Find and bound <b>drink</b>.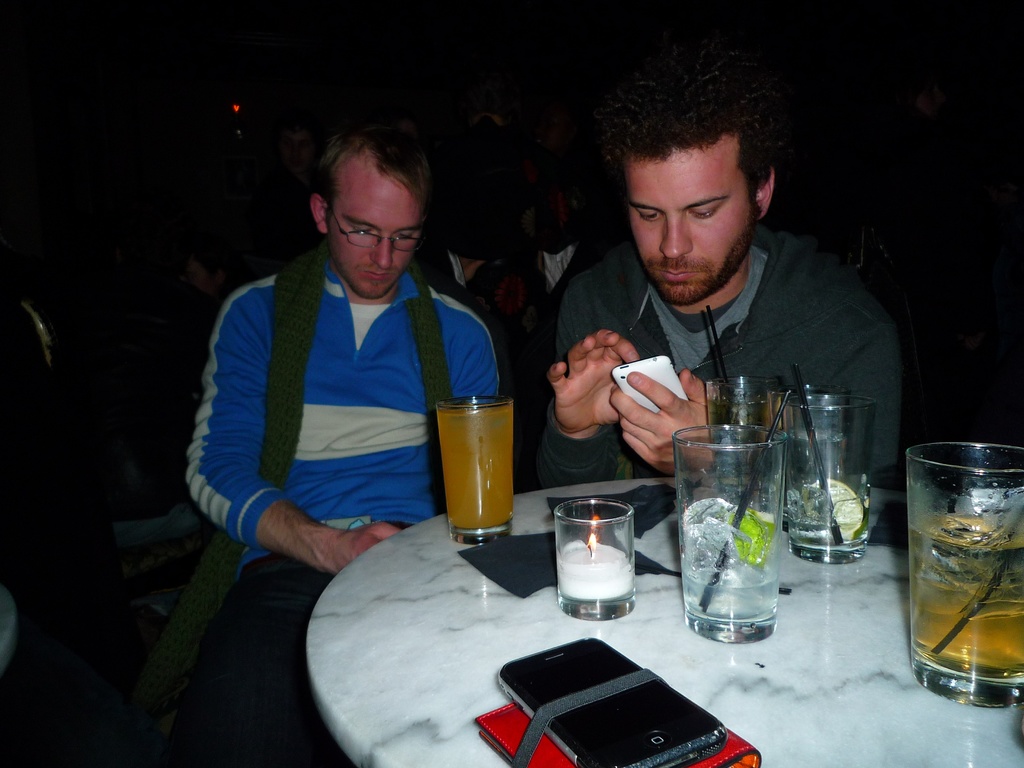
Bound: x1=554, y1=542, x2=629, y2=604.
